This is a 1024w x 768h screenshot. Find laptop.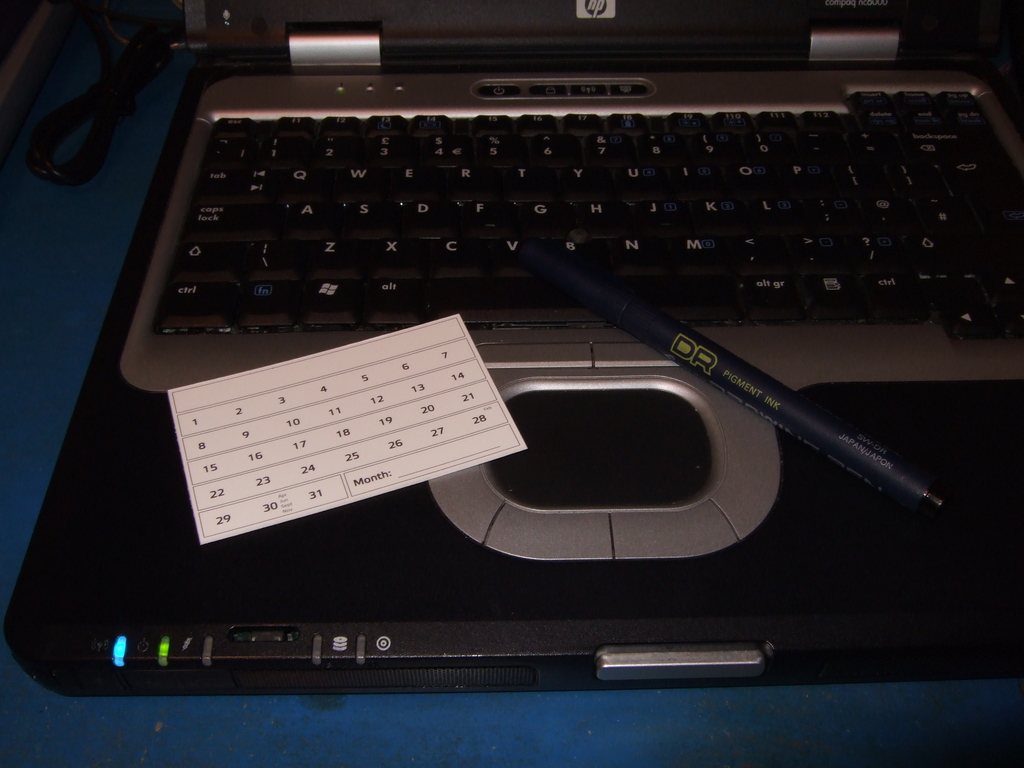
Bounding box: [0,0,1023,696].
